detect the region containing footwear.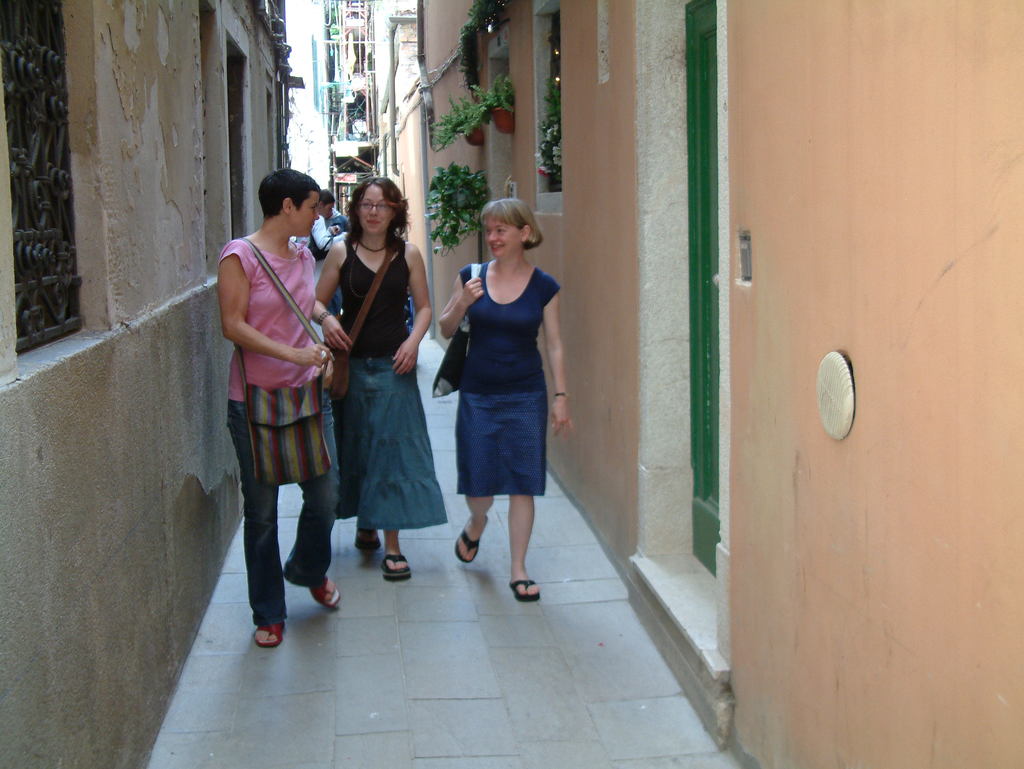
<bbox>509, 576, 541, 603</bbox>.
